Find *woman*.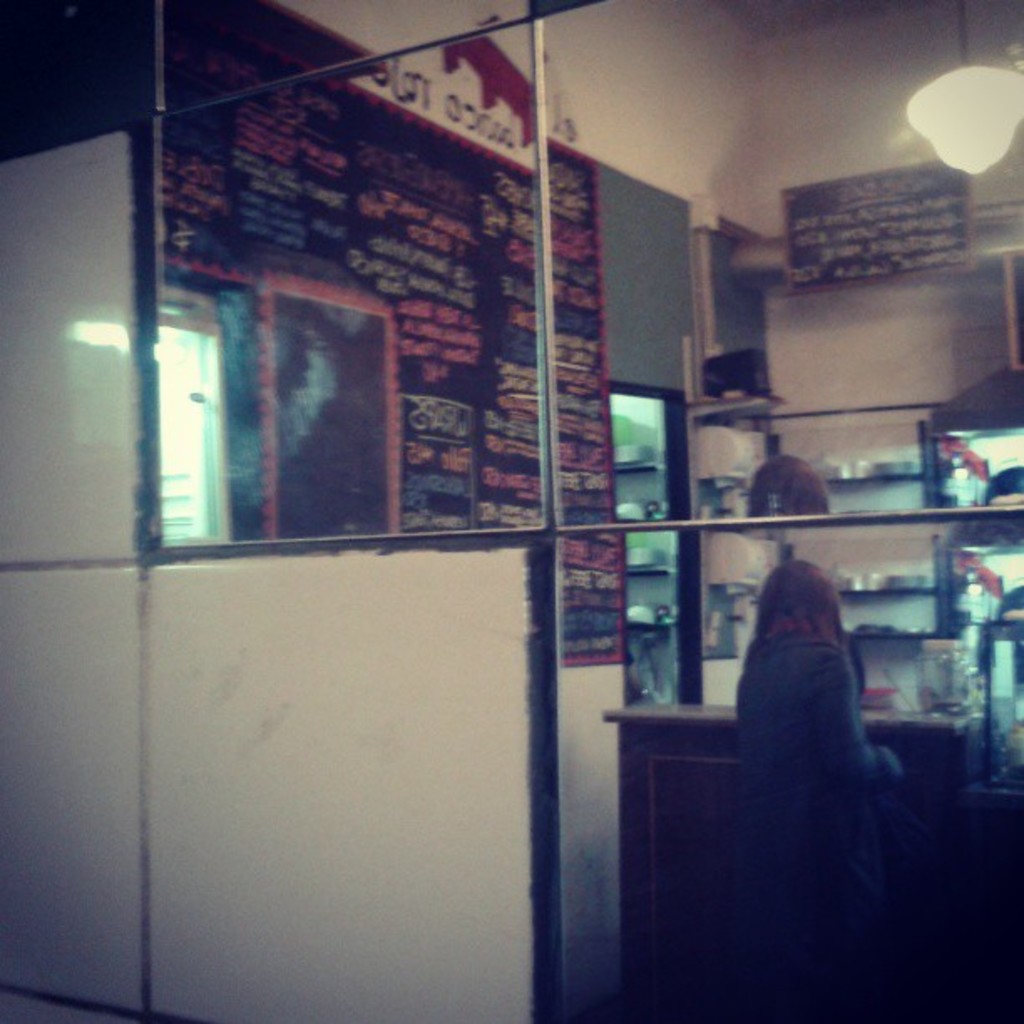
pyautogui.locateOnScreen(721, 550, 915, 986).
